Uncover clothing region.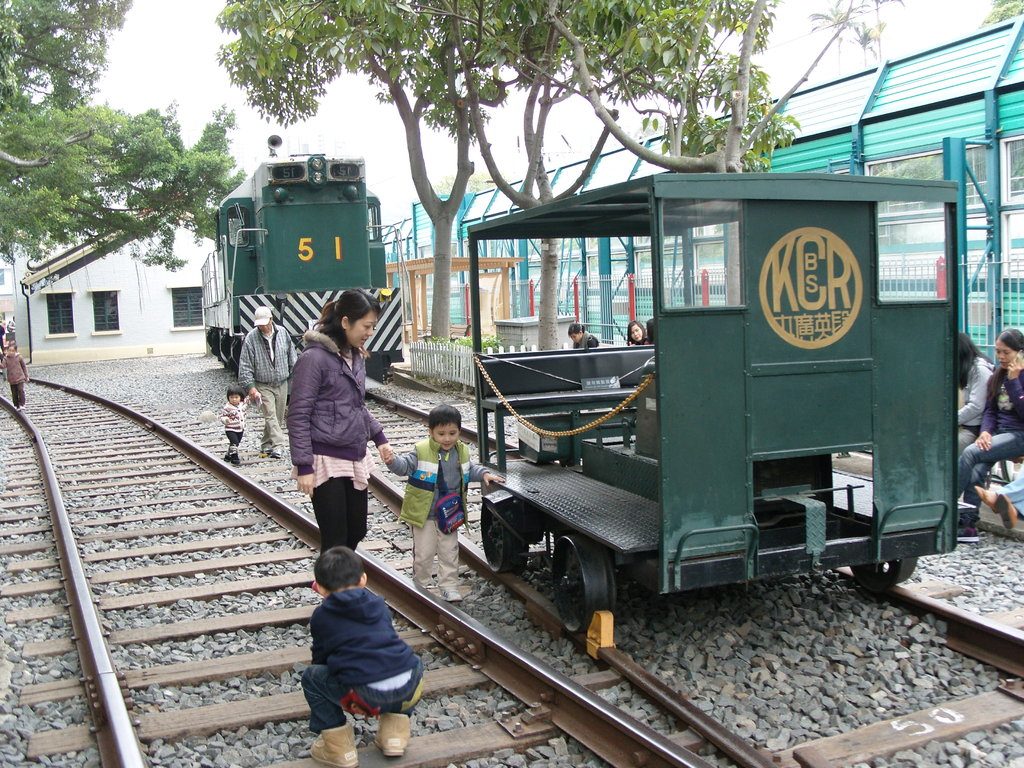
Uncovered: [380,441,476,602].
